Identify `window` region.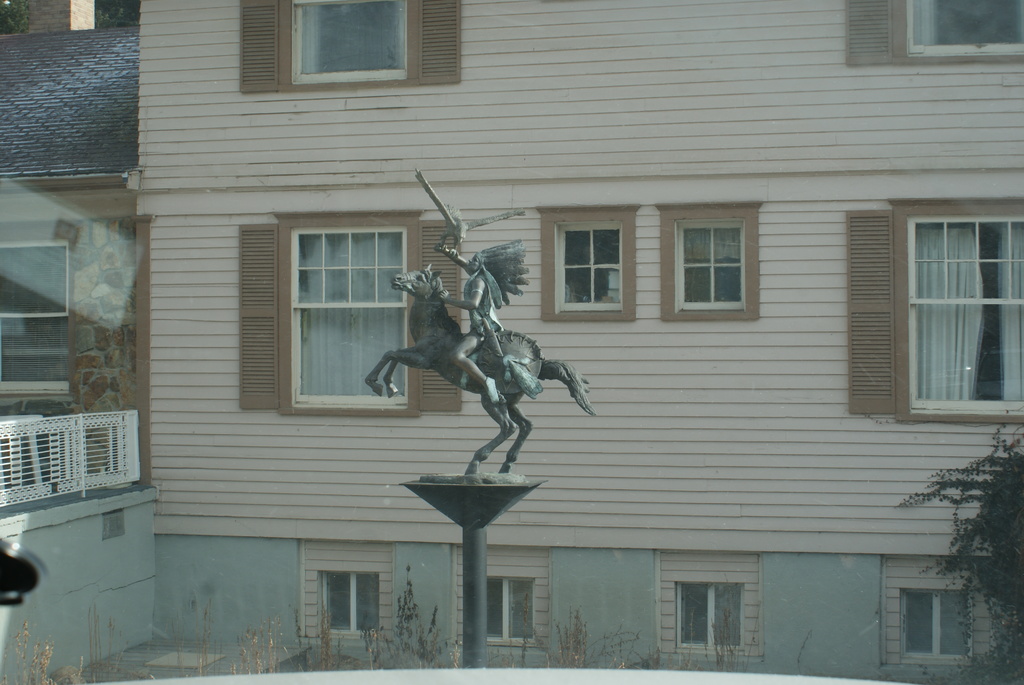
Region: (x1=285, y1=0, x2=416, y2=85).
